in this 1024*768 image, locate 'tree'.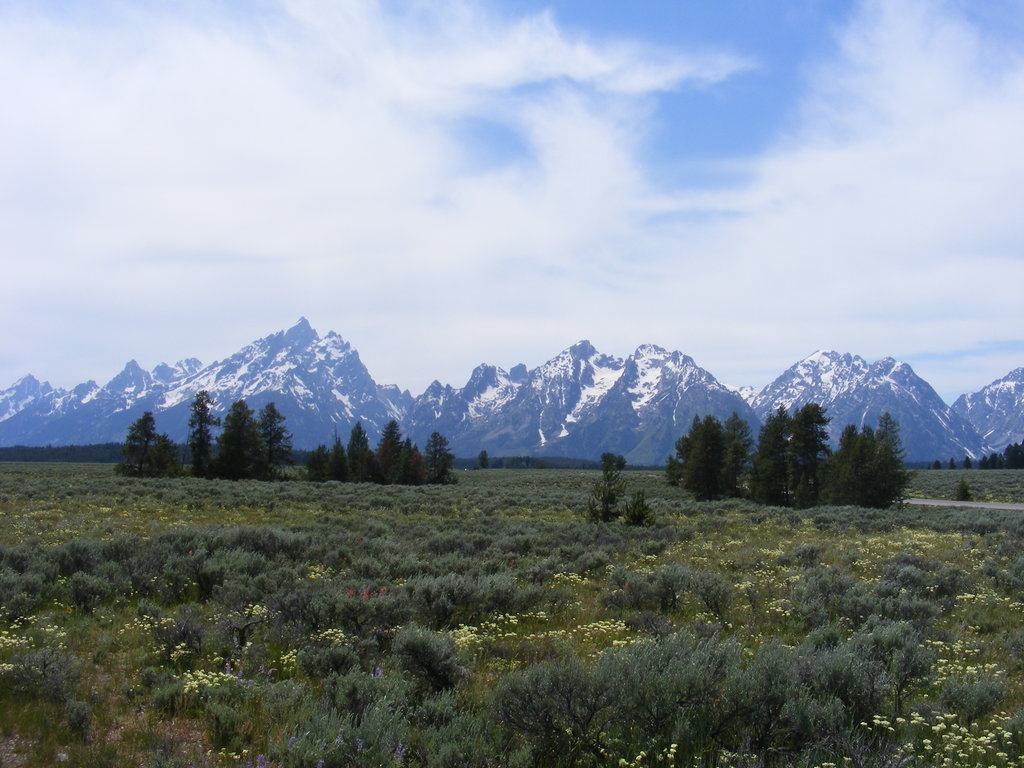
Bounding box: locate(120, 415, 186, 479).
